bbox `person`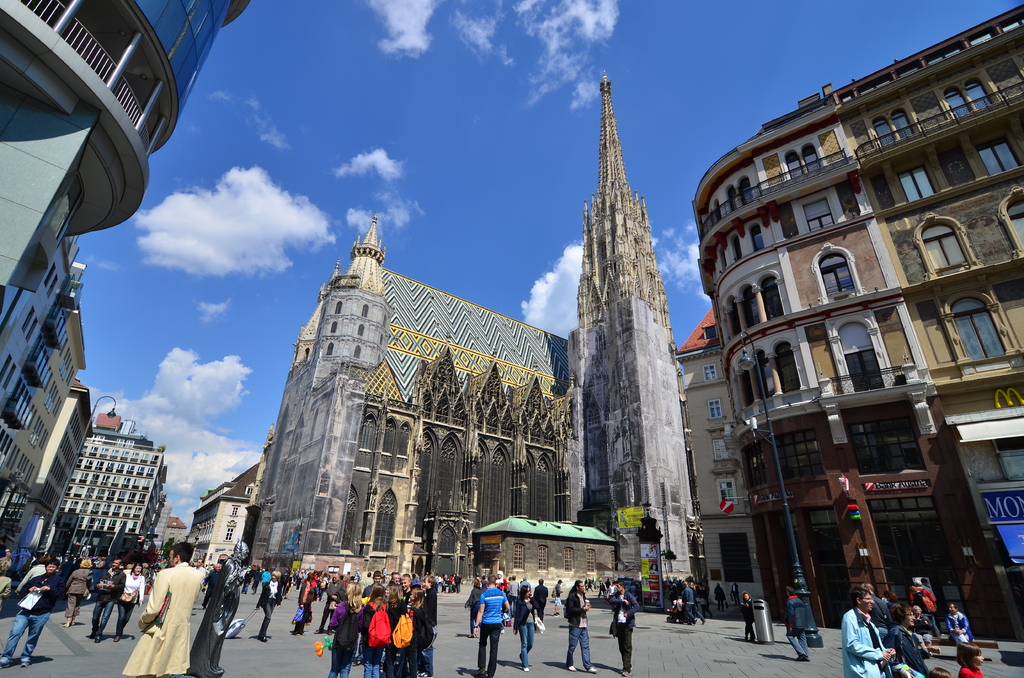
945,599,967,641
